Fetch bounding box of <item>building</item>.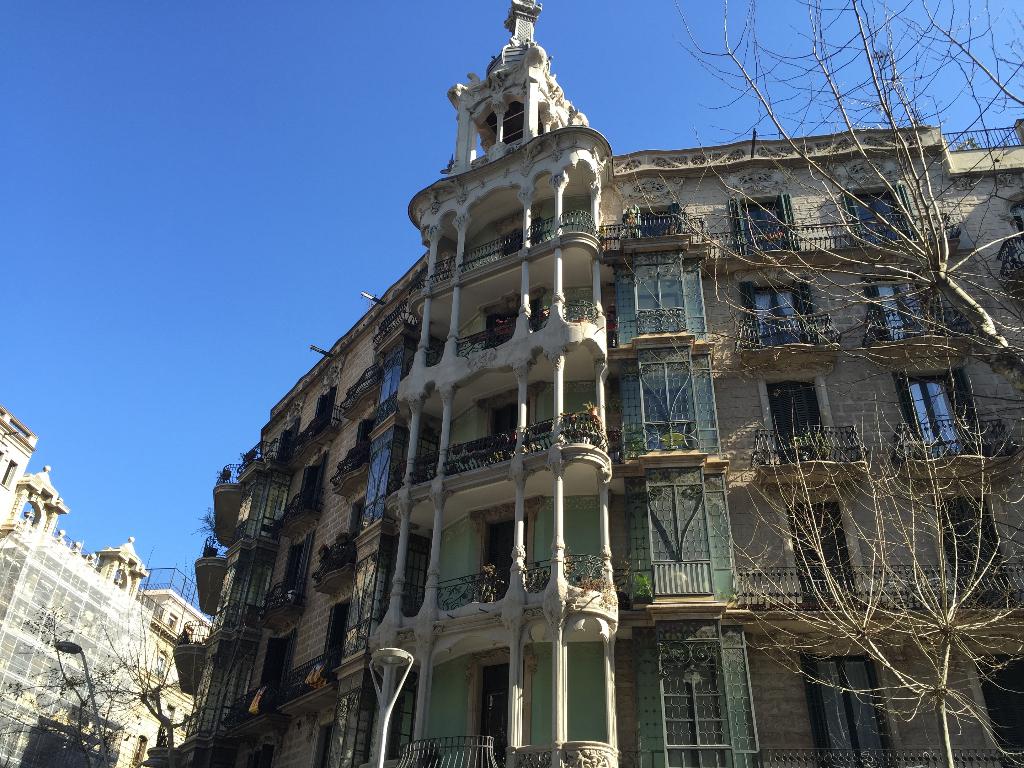
Bbox: region(0, 413, 220, 767).
